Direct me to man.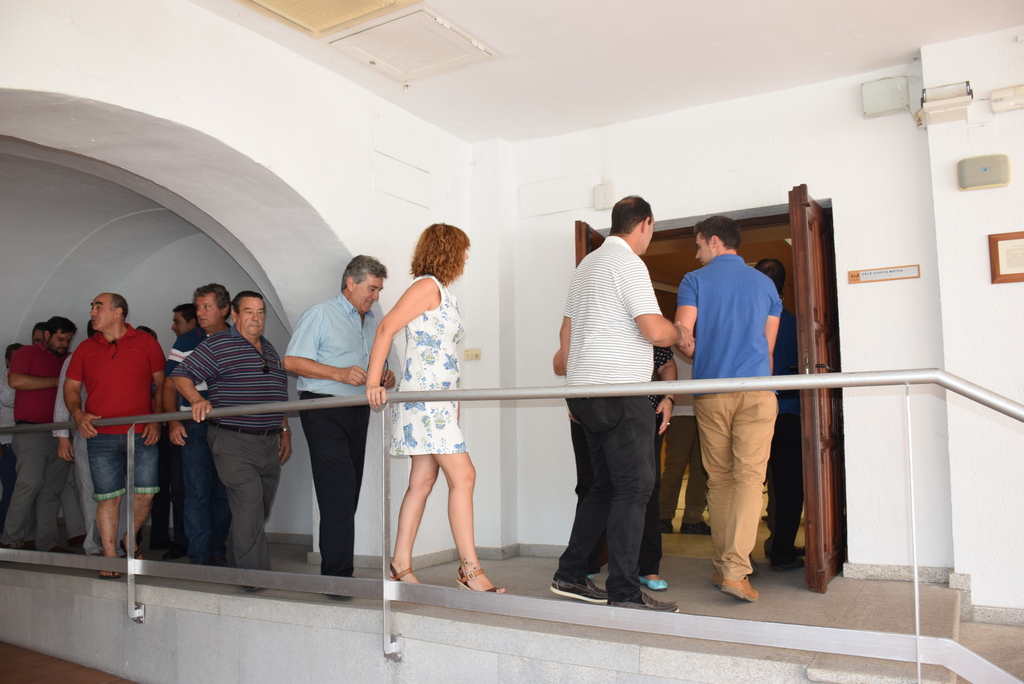
Direction: 754/257/799/569.
